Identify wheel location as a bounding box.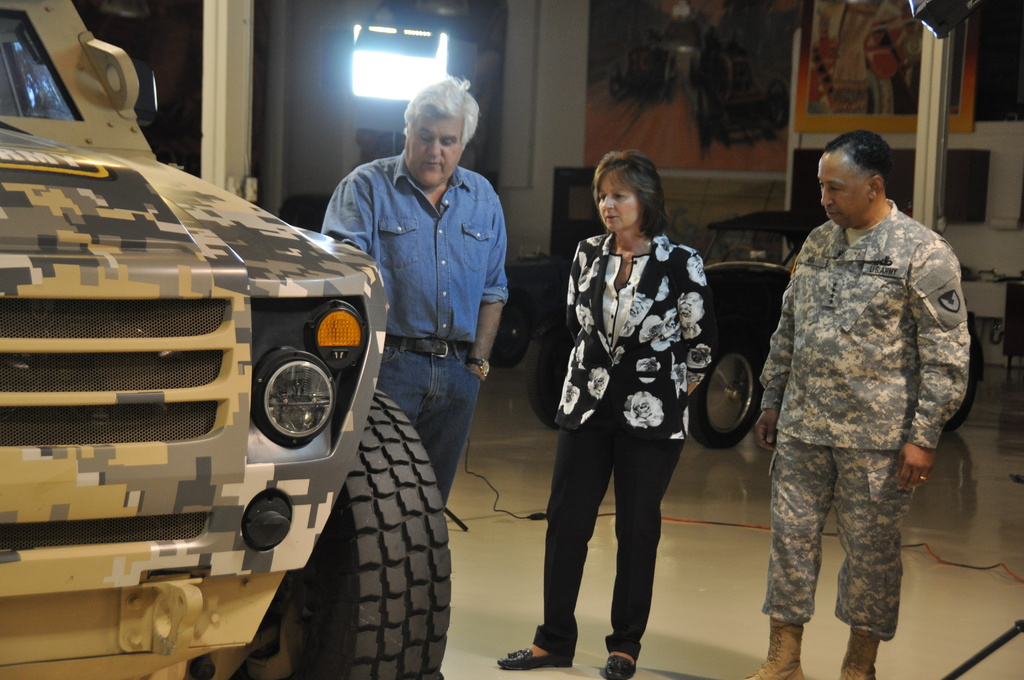
BBox(321, 405, 445, 645).
